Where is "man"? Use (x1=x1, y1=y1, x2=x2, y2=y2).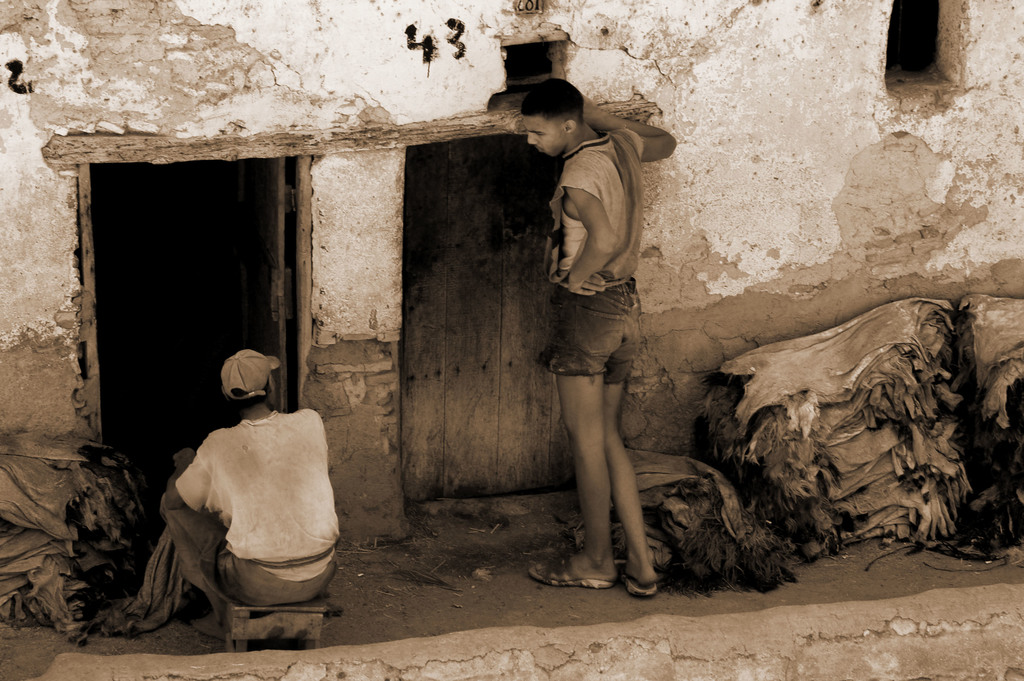
(x1=520, y1=78, x2=679, y2=593).
